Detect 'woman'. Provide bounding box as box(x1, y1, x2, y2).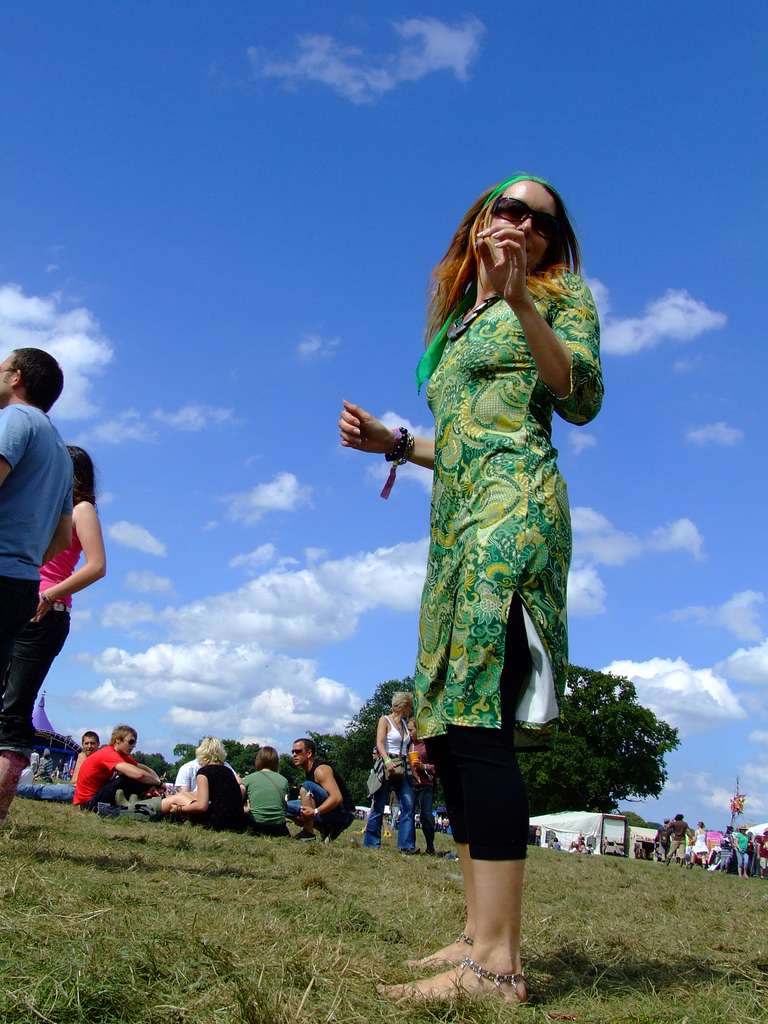
box(159, 732, 245, 827).
